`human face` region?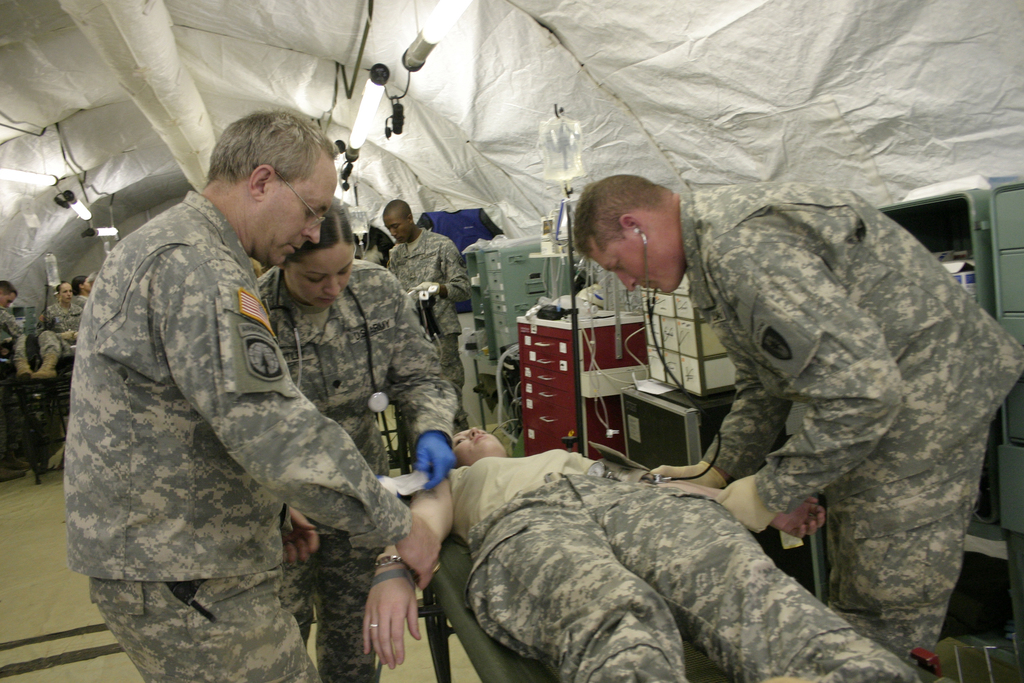
<region>285, 245, 351, 309</region>
